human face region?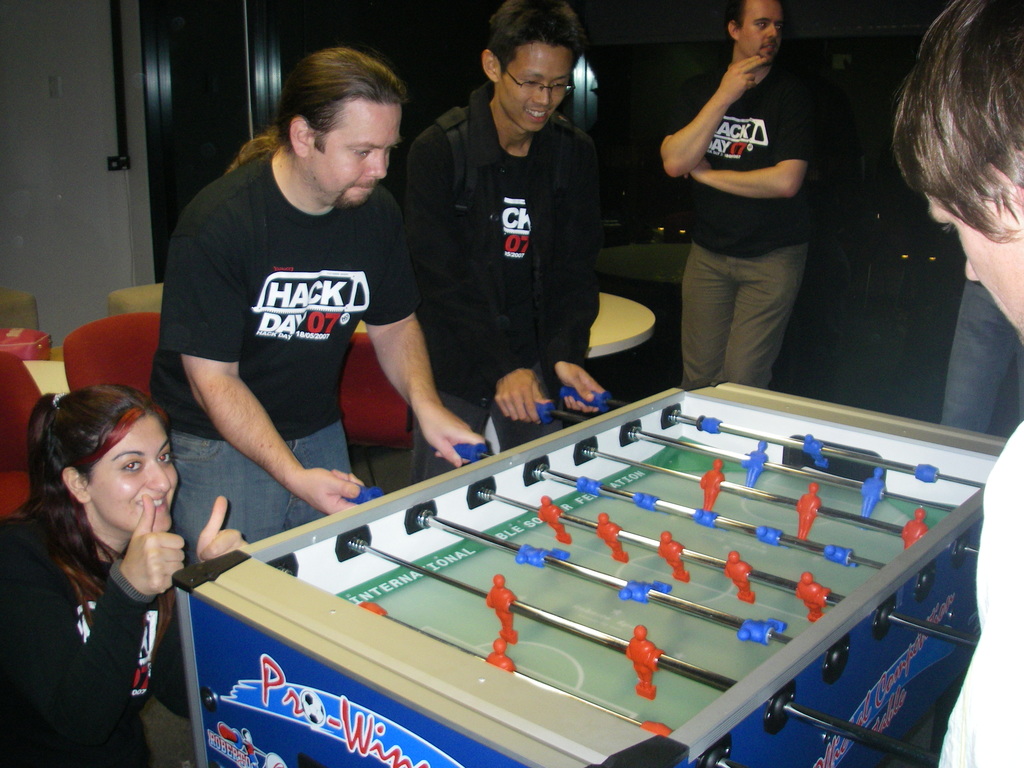
rect(504, 44, 572, 132)
